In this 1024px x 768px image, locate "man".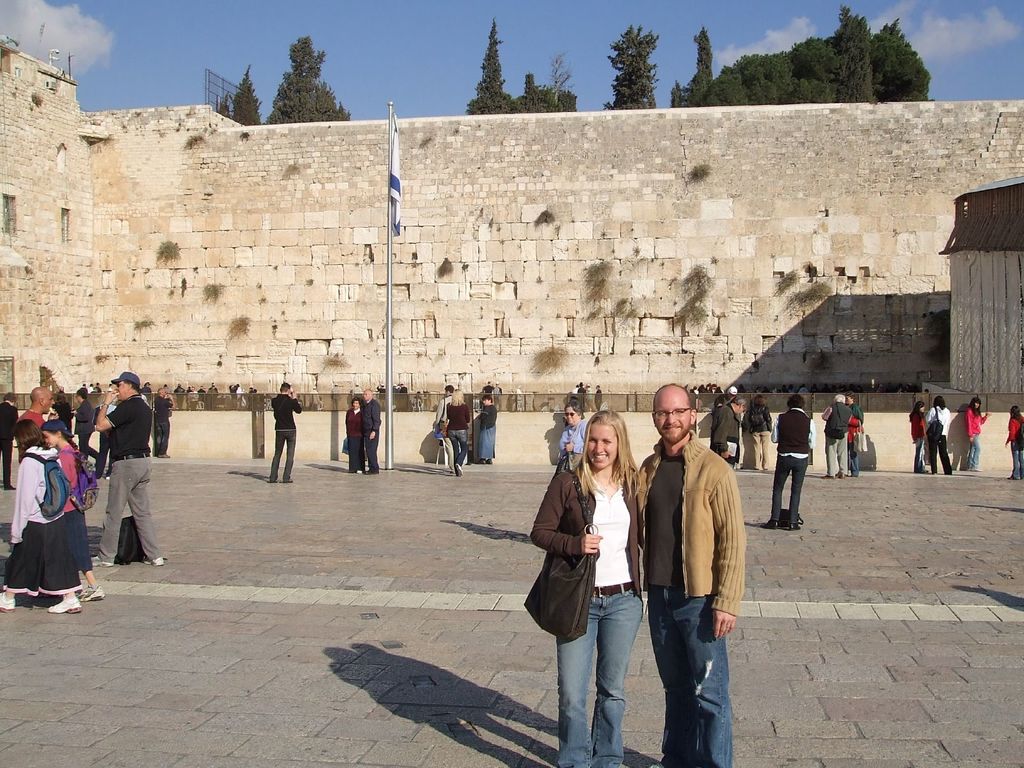
Bounding box: [x1=821, y1=394, x2=854, y2=482].
